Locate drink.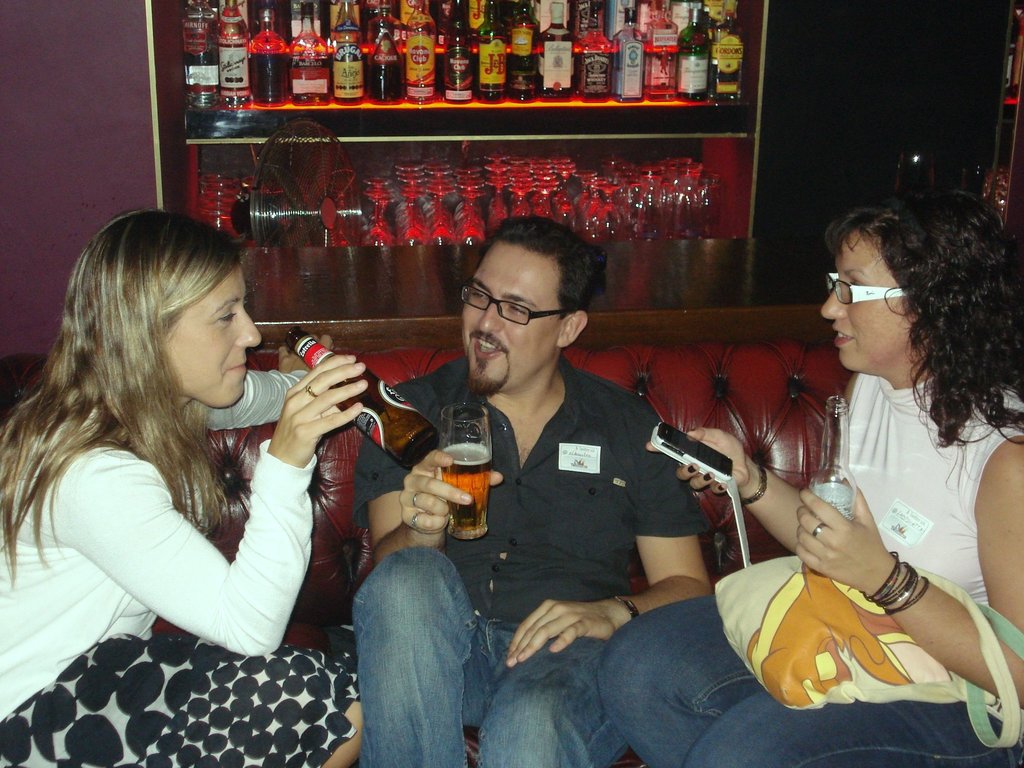
Bounding box: crop(285, 326, 438, 469).
